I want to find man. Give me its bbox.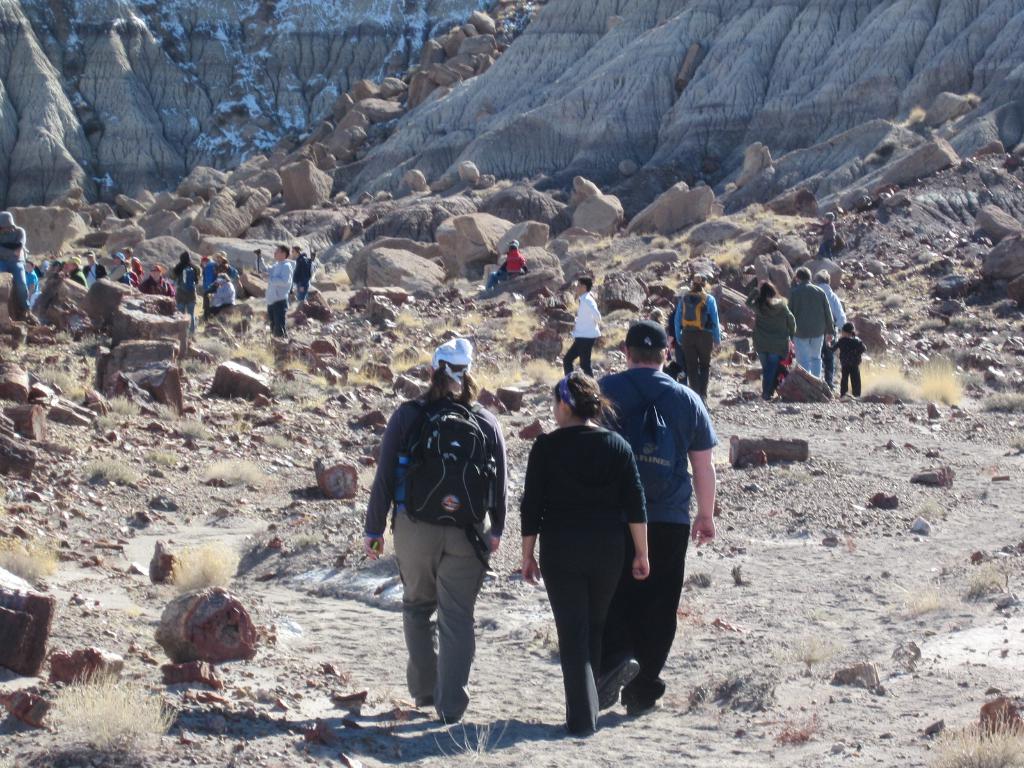
bbox(361, 335, 506, 722).
